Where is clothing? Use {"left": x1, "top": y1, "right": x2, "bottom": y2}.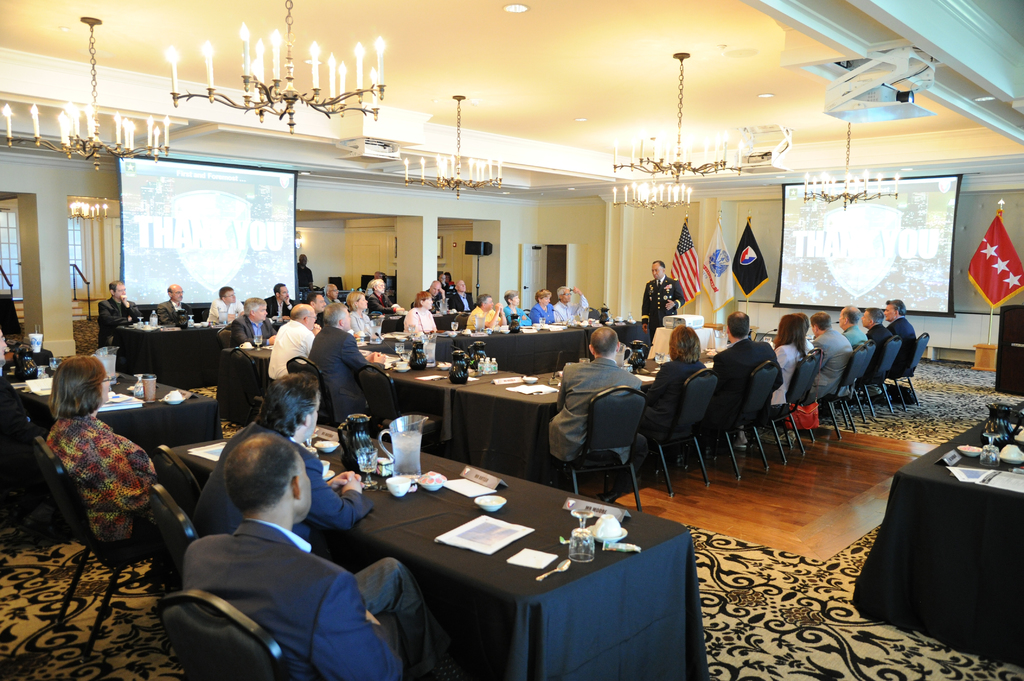
{"left": 150, "top": 294, "right": 200, "bottom": 330}.
